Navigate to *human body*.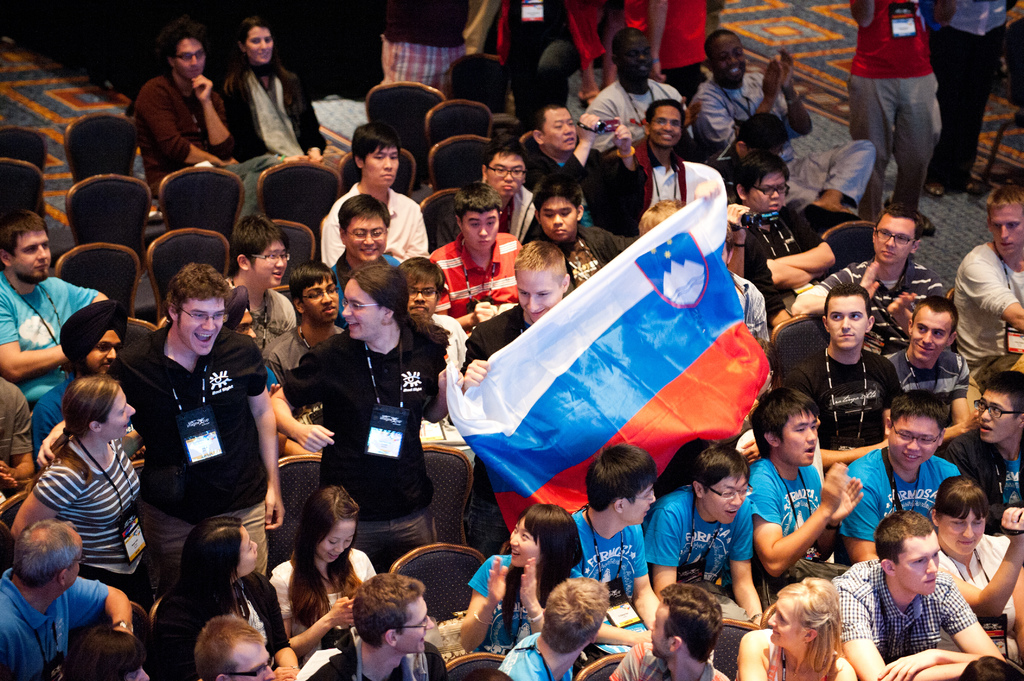
Navigation target: [x1=594, y1=578, x2=737, y2=680].
